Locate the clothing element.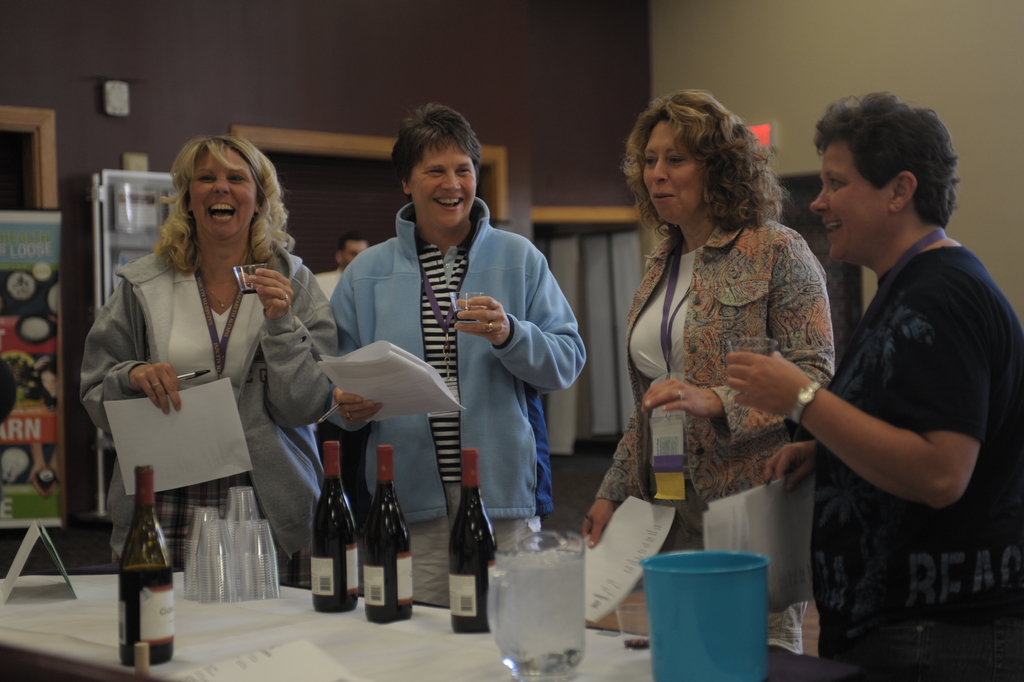
Element bbox: 596:216:831:645.
